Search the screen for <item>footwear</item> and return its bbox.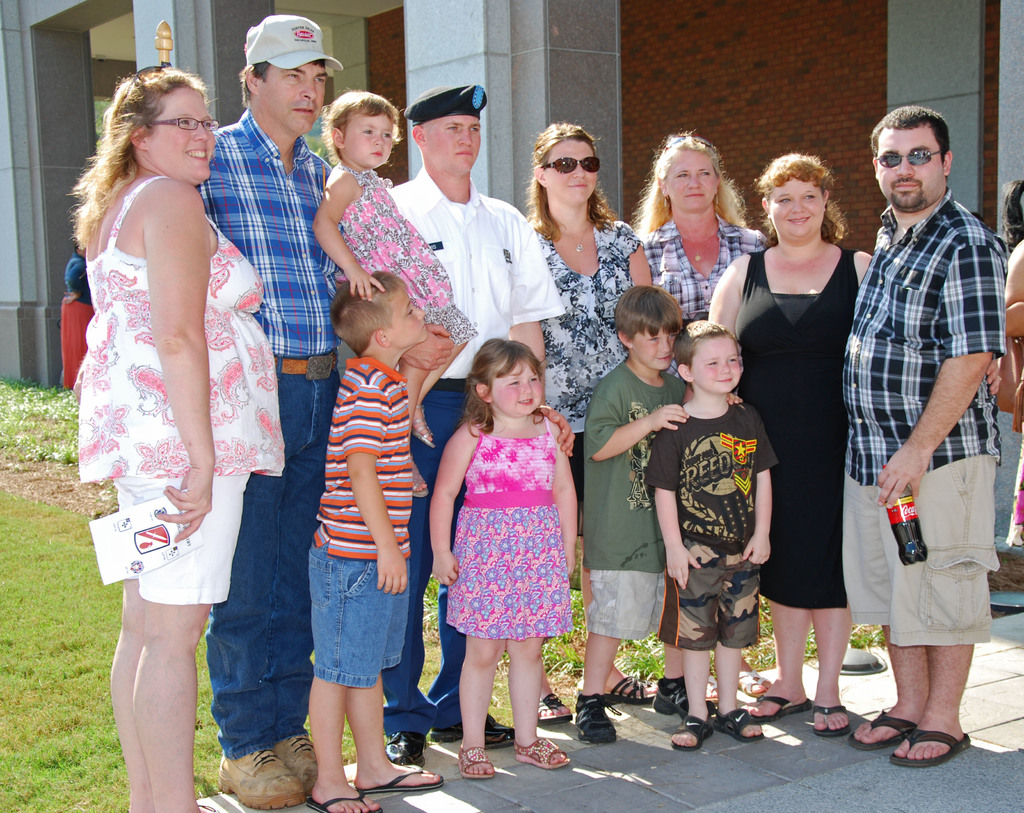
Found: [x1=456, y1=748, x2=497, y2=780].
